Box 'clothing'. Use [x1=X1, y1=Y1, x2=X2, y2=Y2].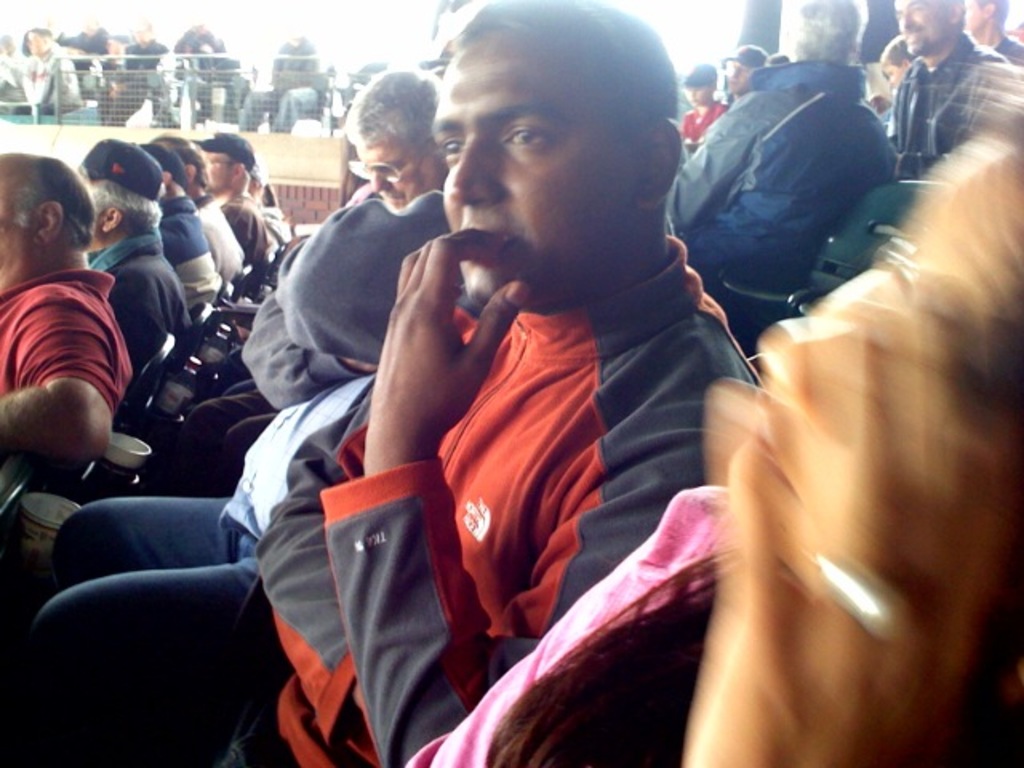
[x1=261, y1=205, x2=290, y2=253].
